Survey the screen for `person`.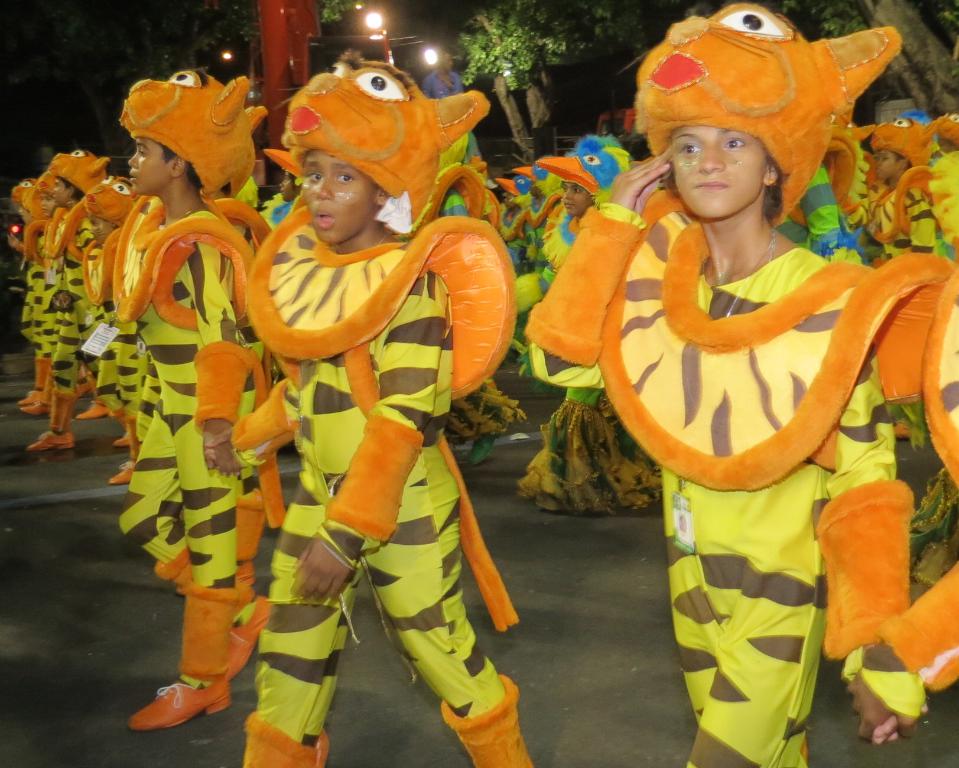
Survey found: bbox=[846, 117, 946, 257].
